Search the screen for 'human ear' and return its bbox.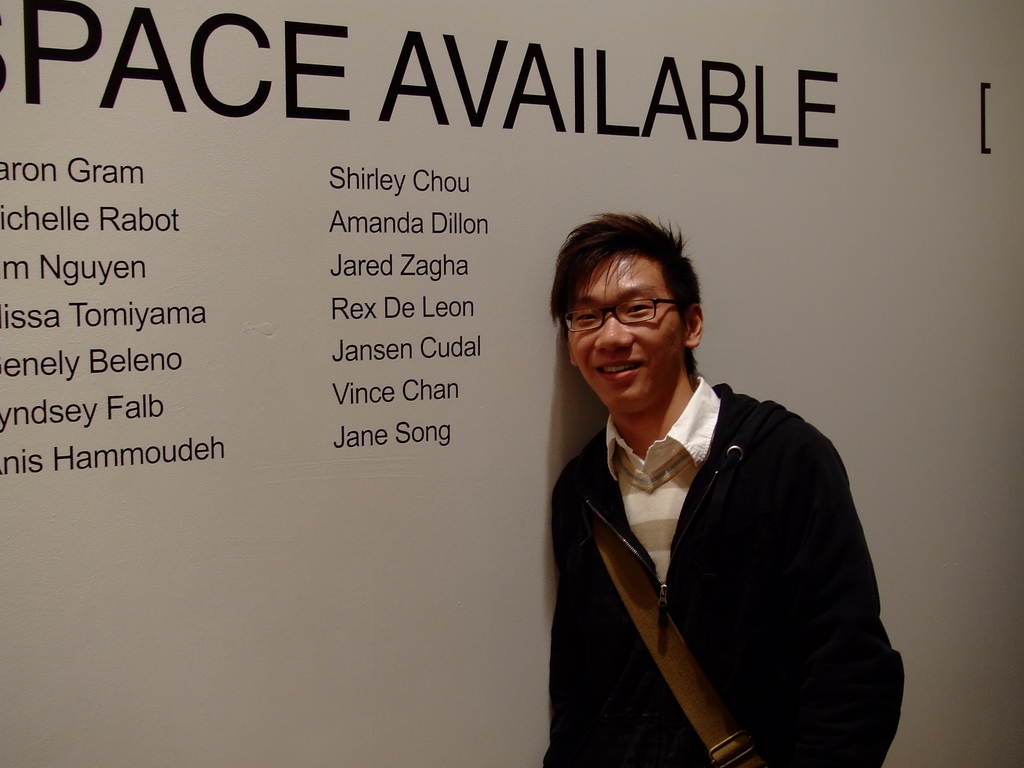
Found: {"left": 566, "top": 351, "right": 578, "bottom": 367}.
